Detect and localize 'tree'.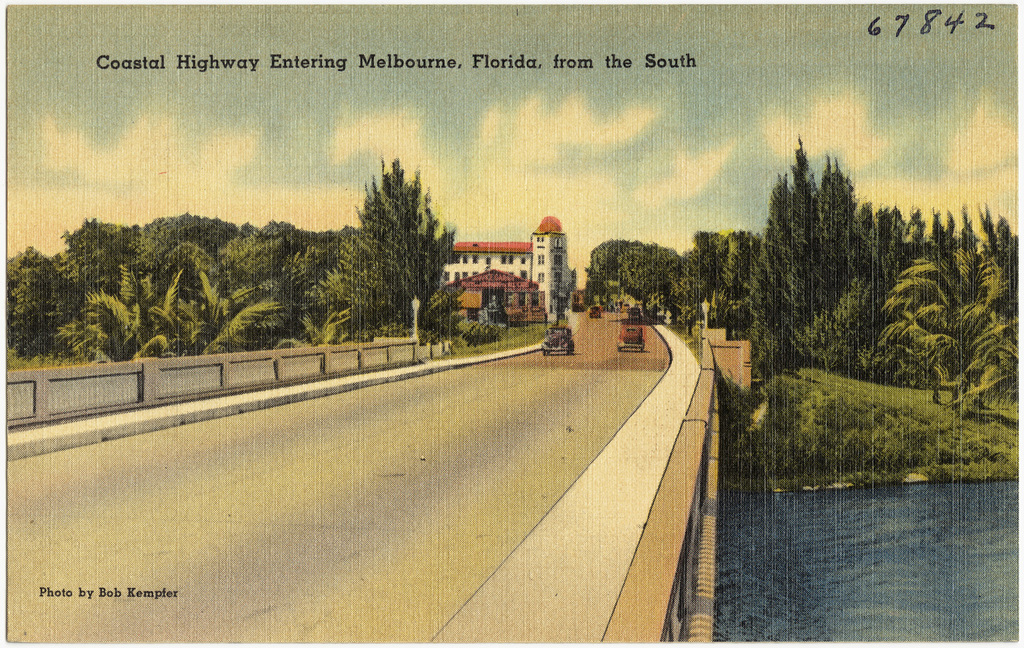
Localized at 687, 223, 761, 339.
